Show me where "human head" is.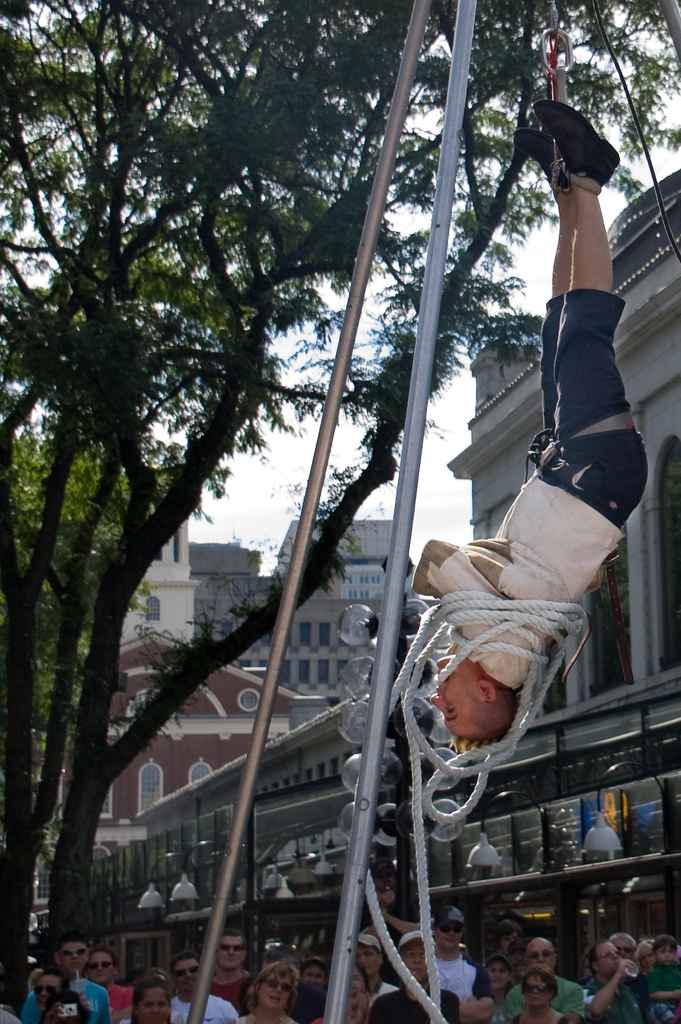
"human head" is at [x1=397, y1=934, x2=433, y2=988].
